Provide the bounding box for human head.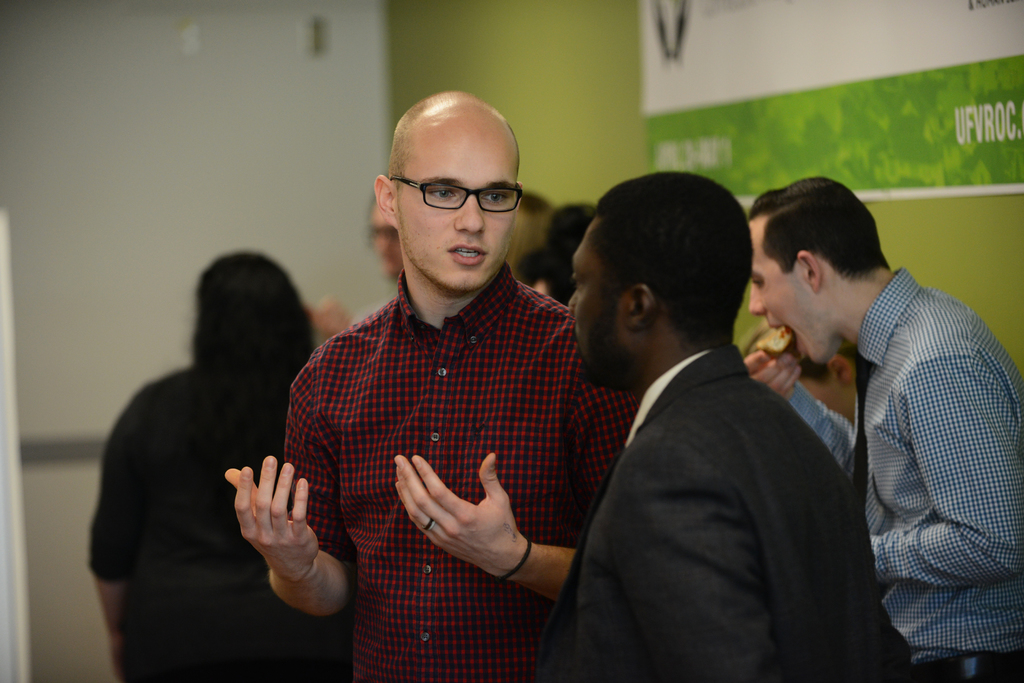
(506, 188, 550, 280).
